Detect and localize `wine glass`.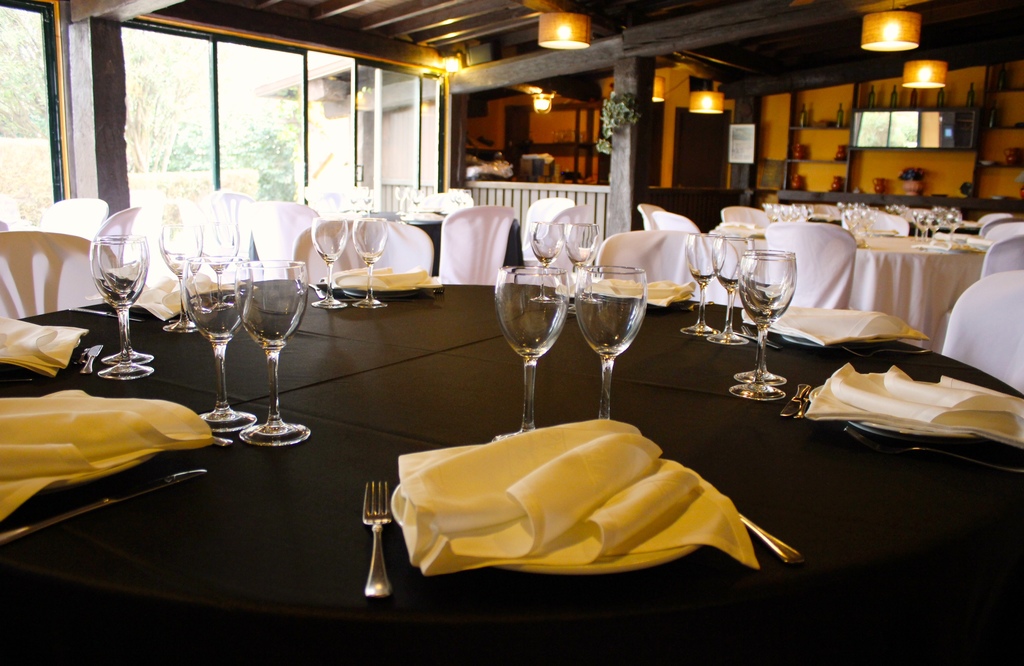
Localized at x1=707 y1=231 x2=751 y2=341.
